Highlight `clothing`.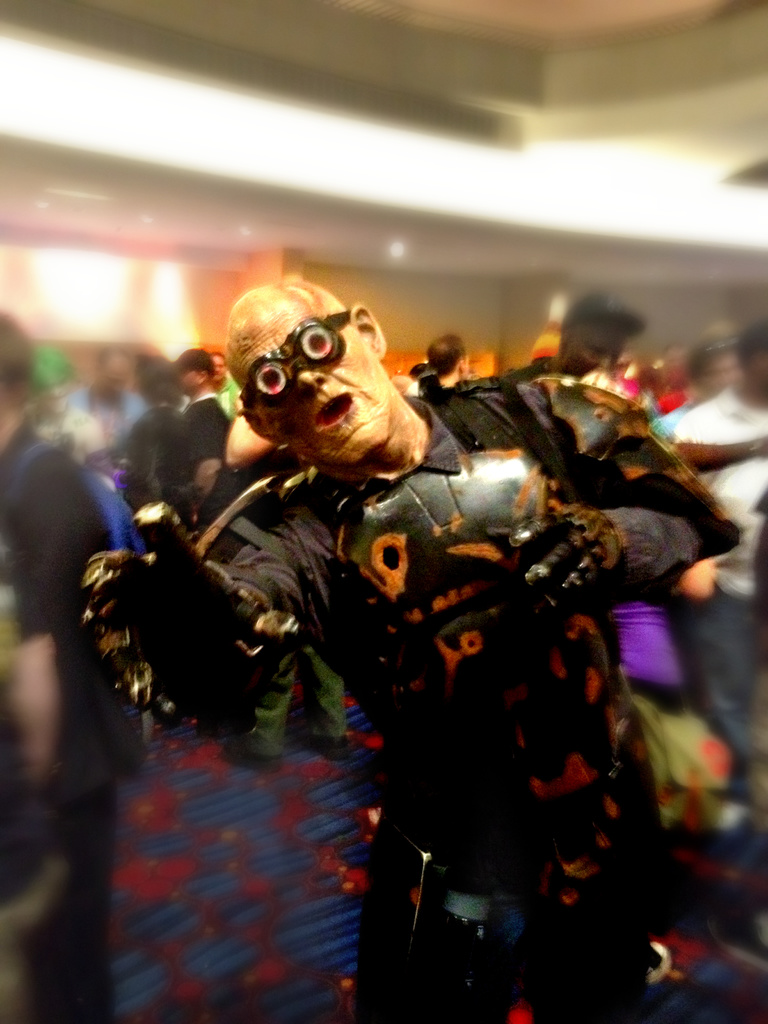
Highlighted region: locate(180, 388, 225, 472).
